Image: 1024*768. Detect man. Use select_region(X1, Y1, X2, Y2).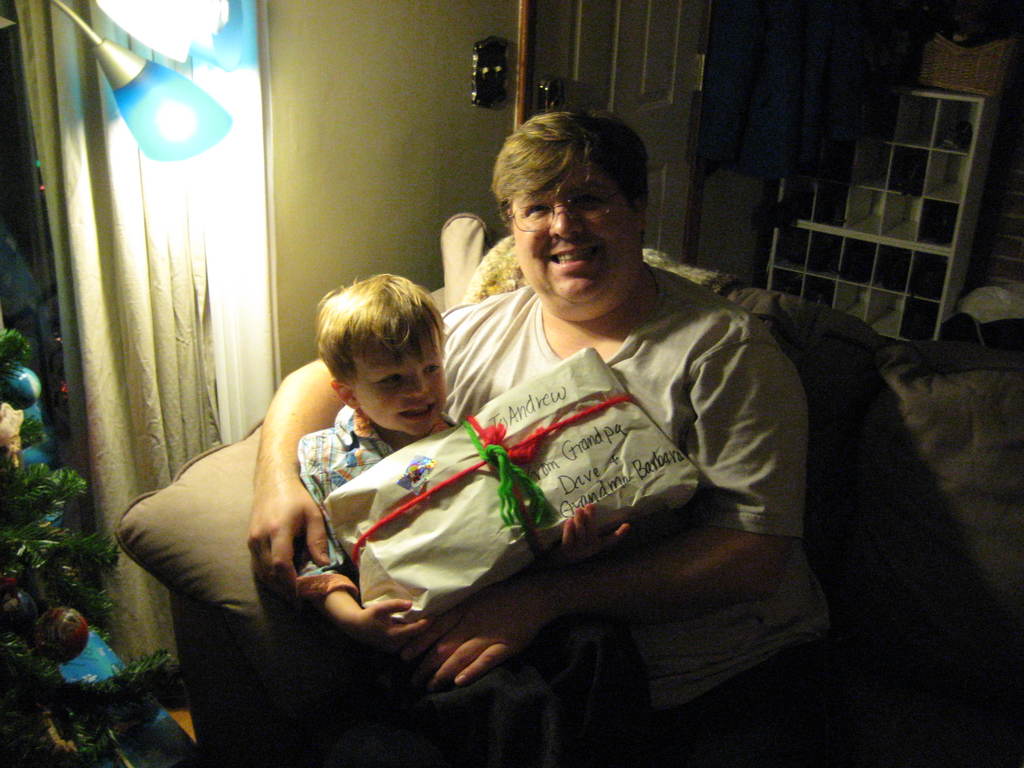
select_region(250, 110, 856, 767).
